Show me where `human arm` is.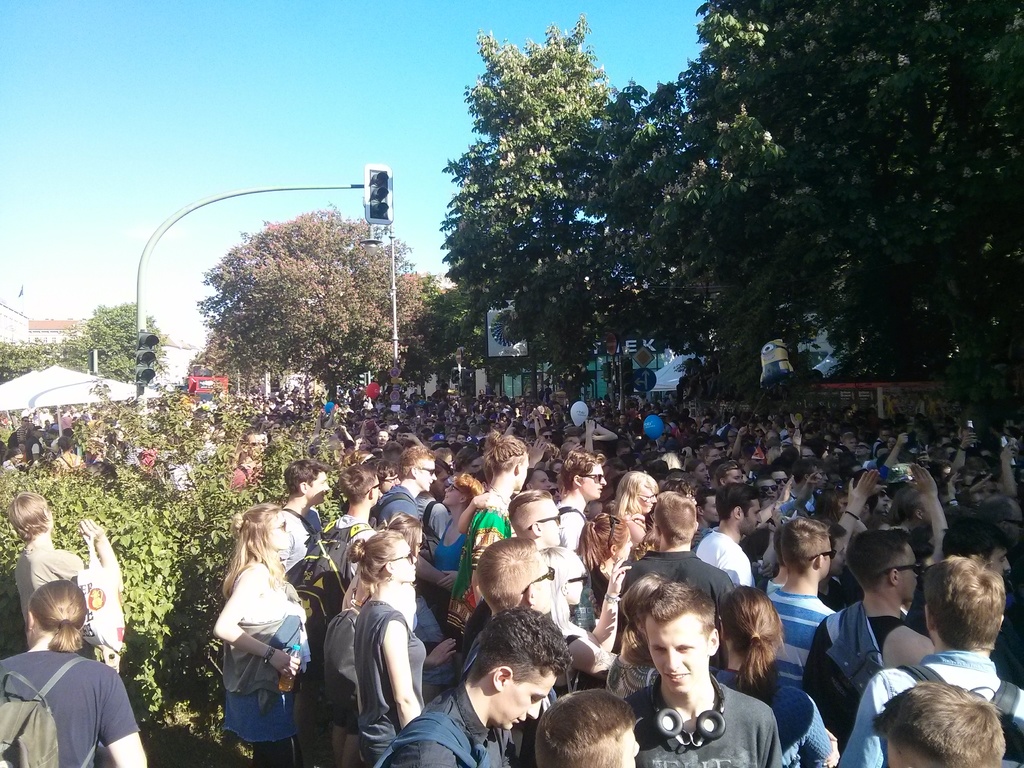
`human arm` is at [left=568, top=627, right=608, bottom=672].
